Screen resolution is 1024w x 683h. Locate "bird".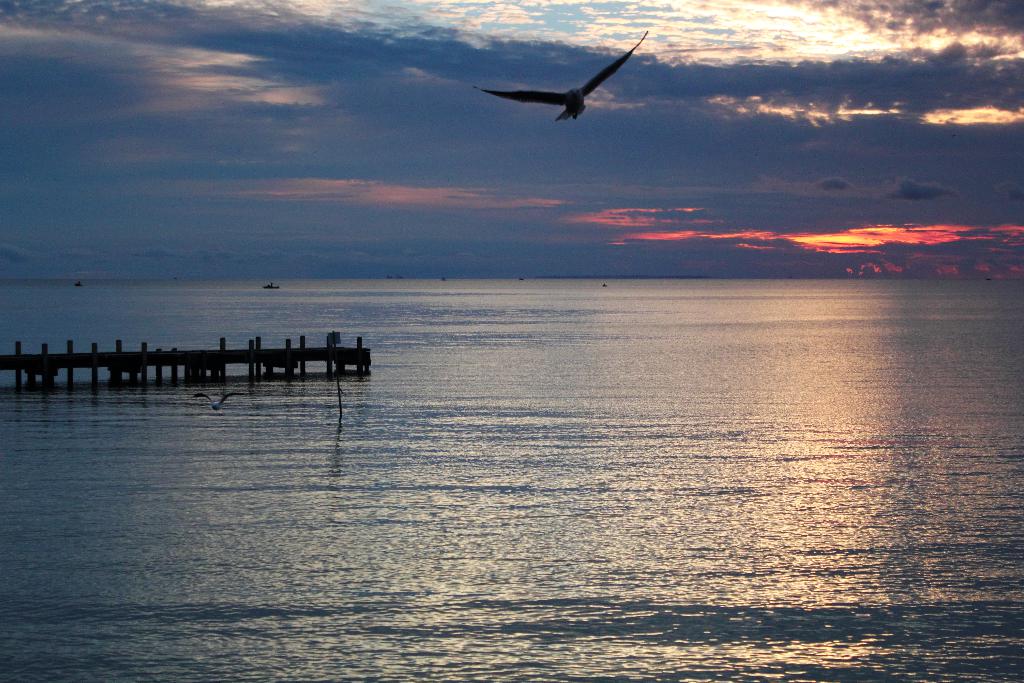
locate(479, 45, 648, 113).
